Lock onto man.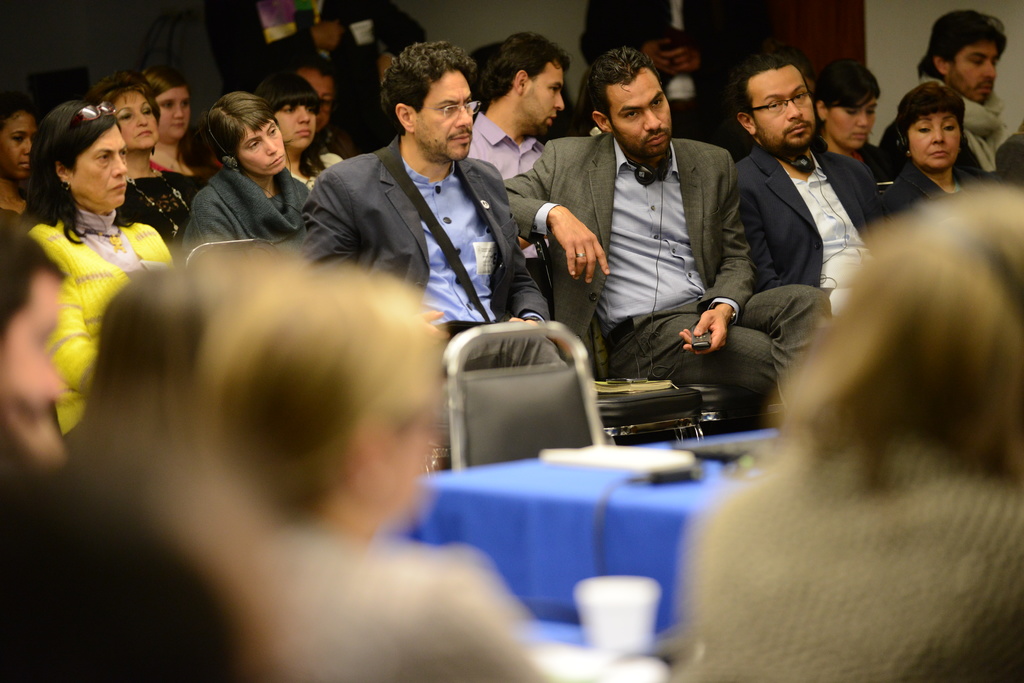
Locked: {"x1": 468, "y1": 35, "x2": 573, "y2": 276}.
